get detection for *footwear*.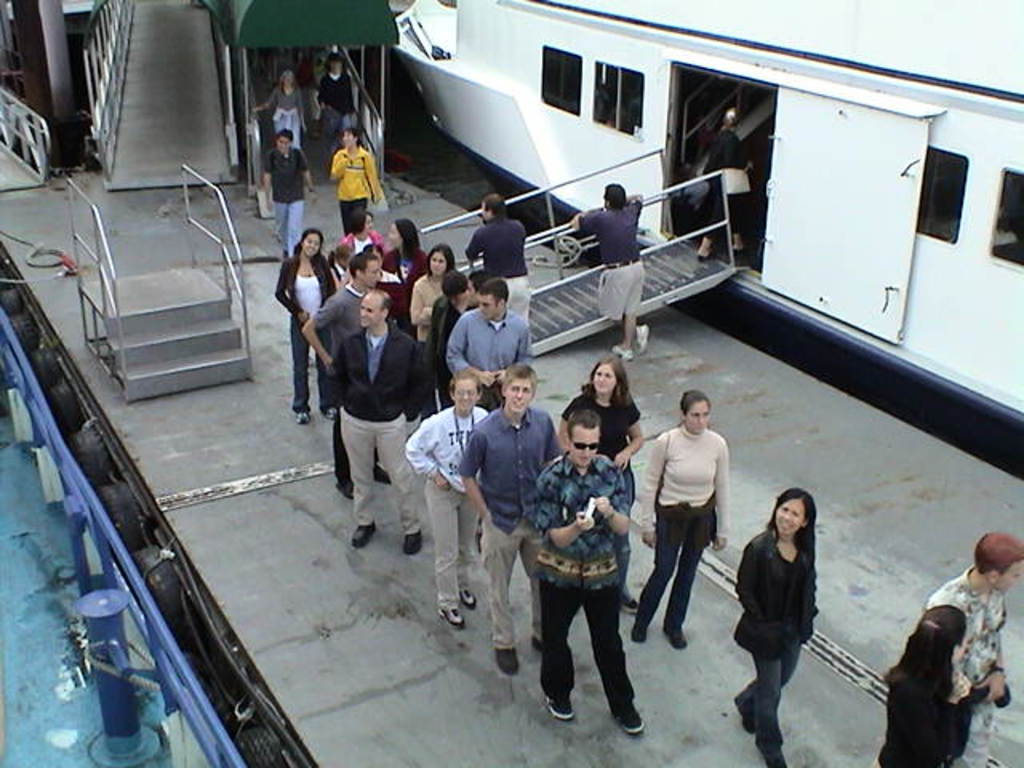
Detection: {"x1": 496, "y1": 645, "x2": 523, "y2": 677}.
